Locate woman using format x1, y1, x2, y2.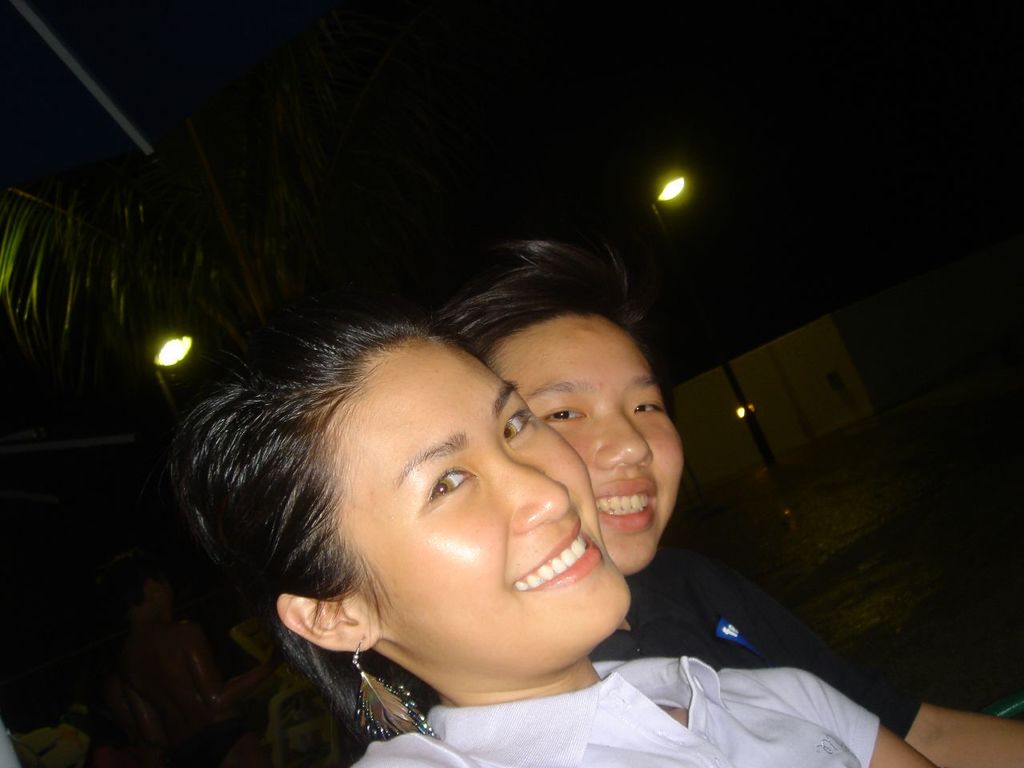
178, 320, 942, 767.
